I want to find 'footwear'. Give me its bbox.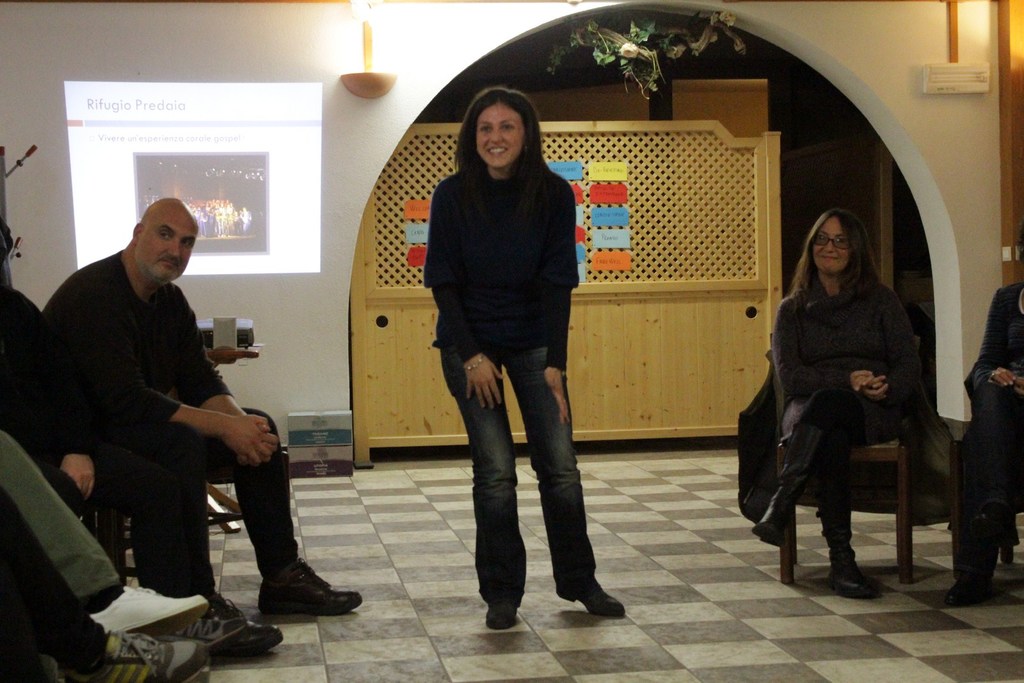
58, 634, 210, 682.
